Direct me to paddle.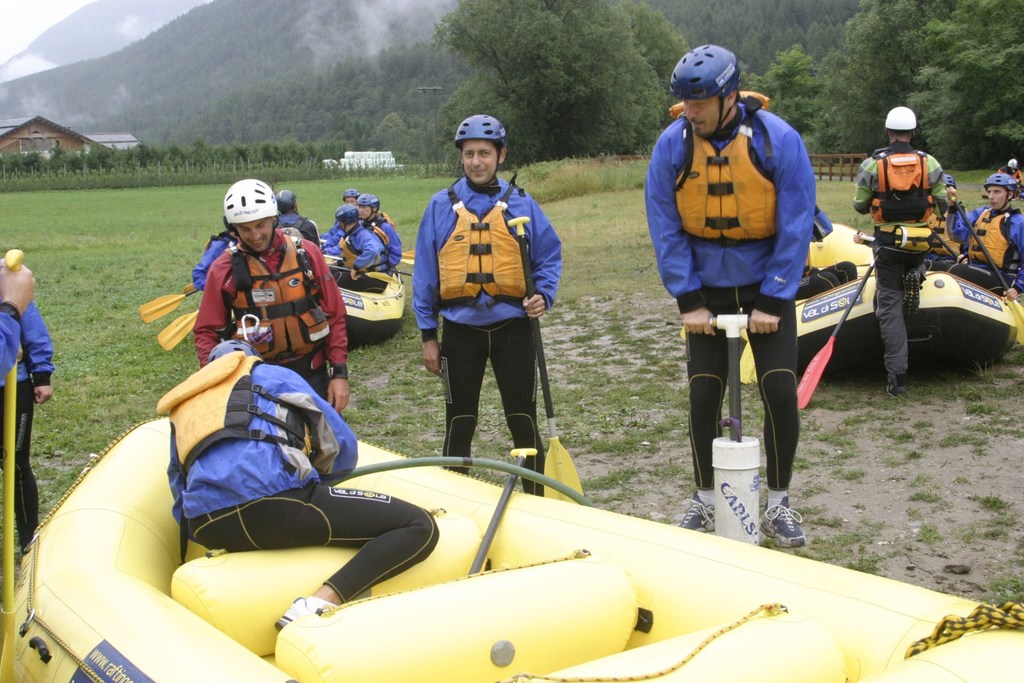
Direction: (x1=323, y1=254, x2=413, y2=279).
